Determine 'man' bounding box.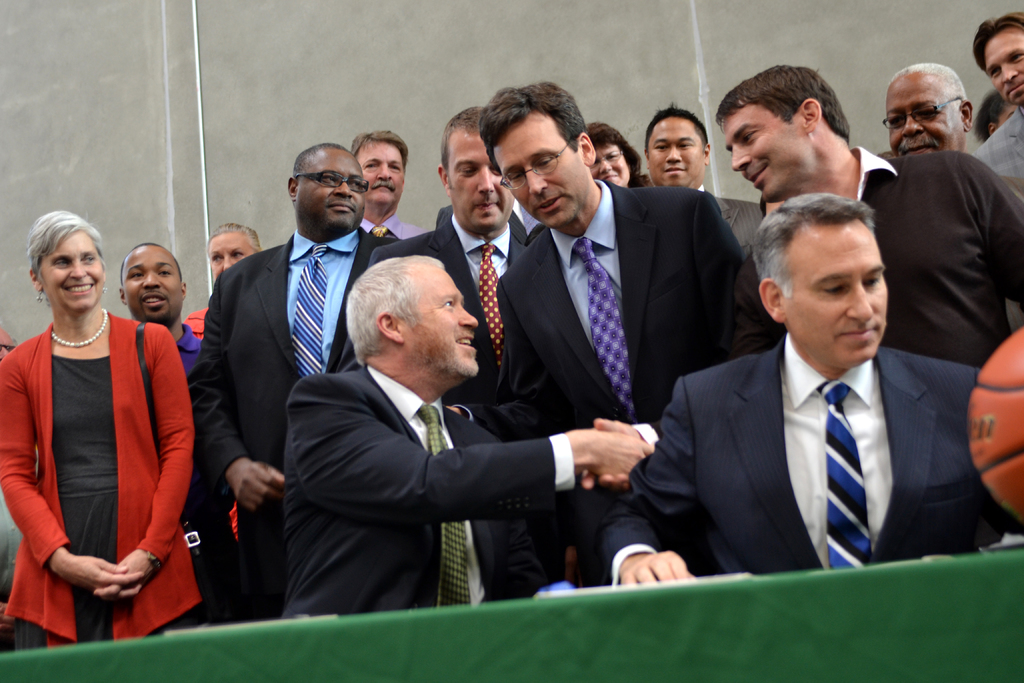
Determined: l=341, t=126, r=422, b=252.
